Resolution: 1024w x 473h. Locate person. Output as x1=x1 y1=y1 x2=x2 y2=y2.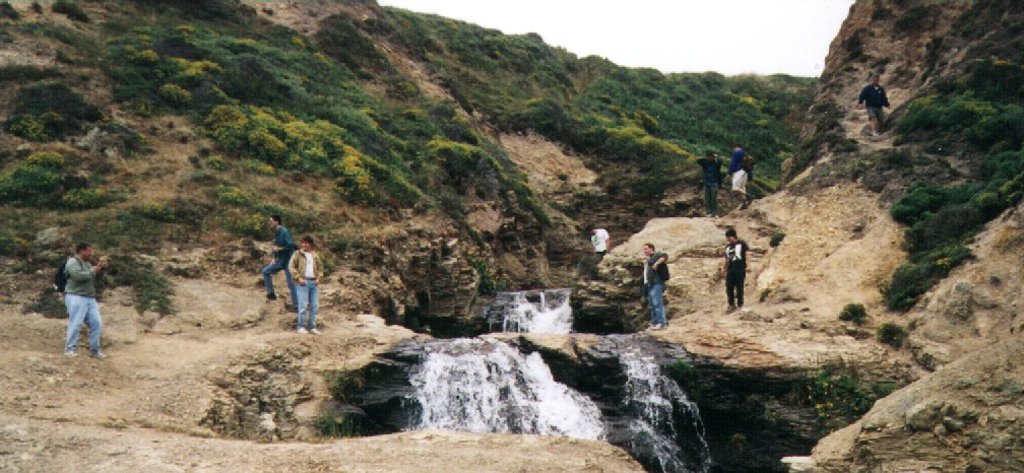
x1=53 y1=241 x2=109 y2=361.
